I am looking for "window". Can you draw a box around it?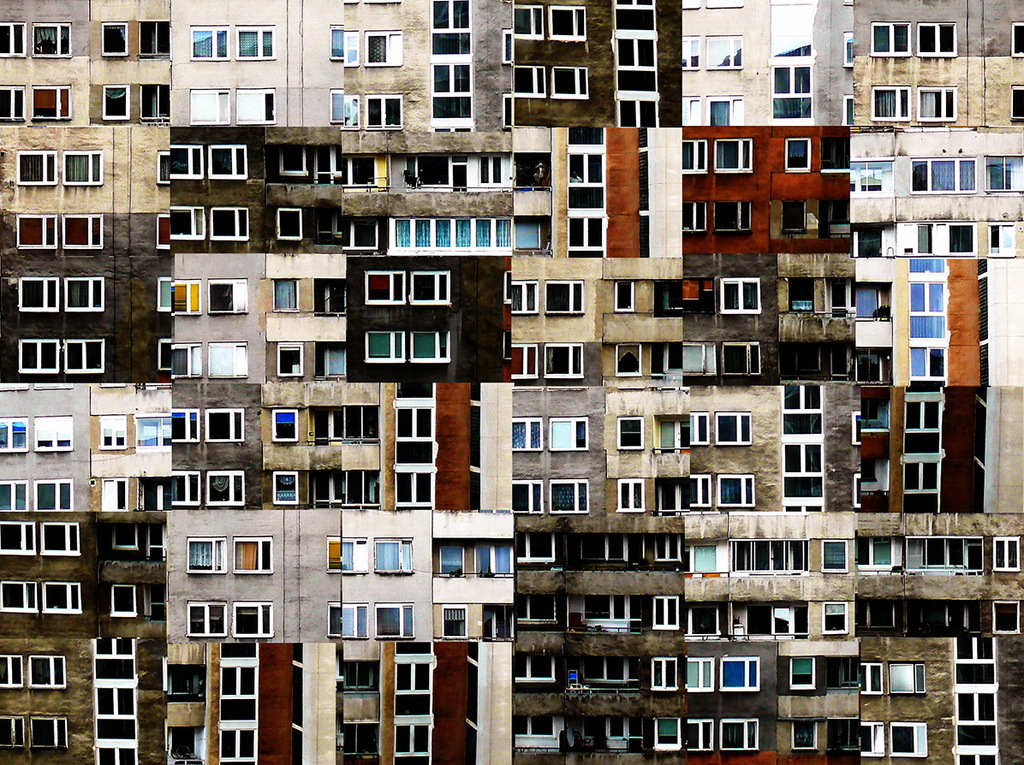
Sure, the bounding box is {"x1": 0, "y1": 481, "x2": 30, "y2": 510}.
